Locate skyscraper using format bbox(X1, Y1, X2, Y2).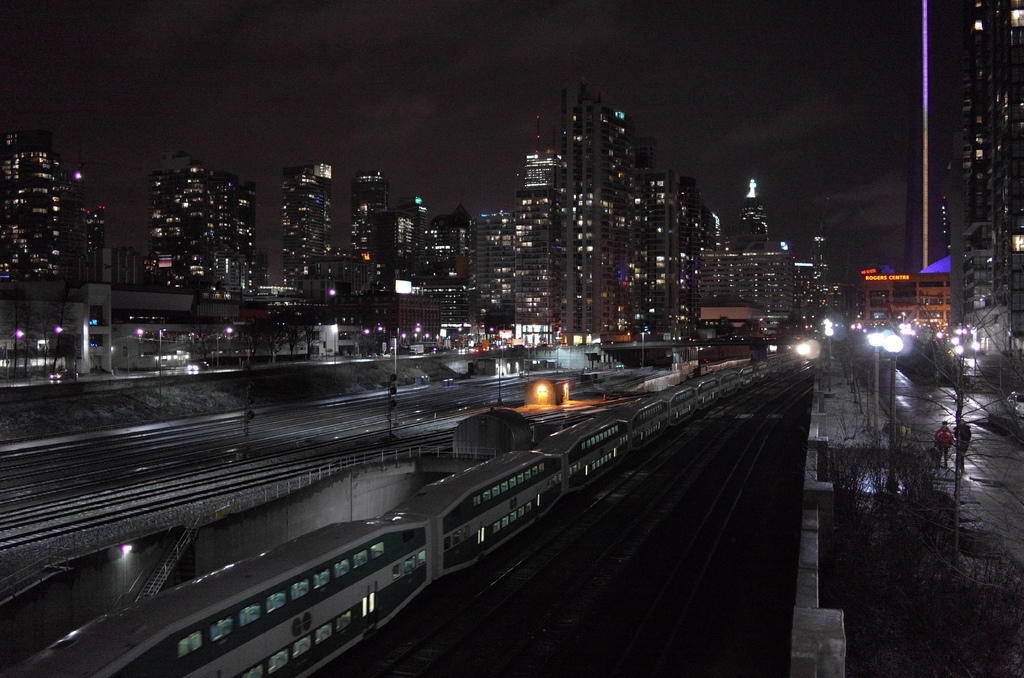
bbox(353, 168, 391, 297).
